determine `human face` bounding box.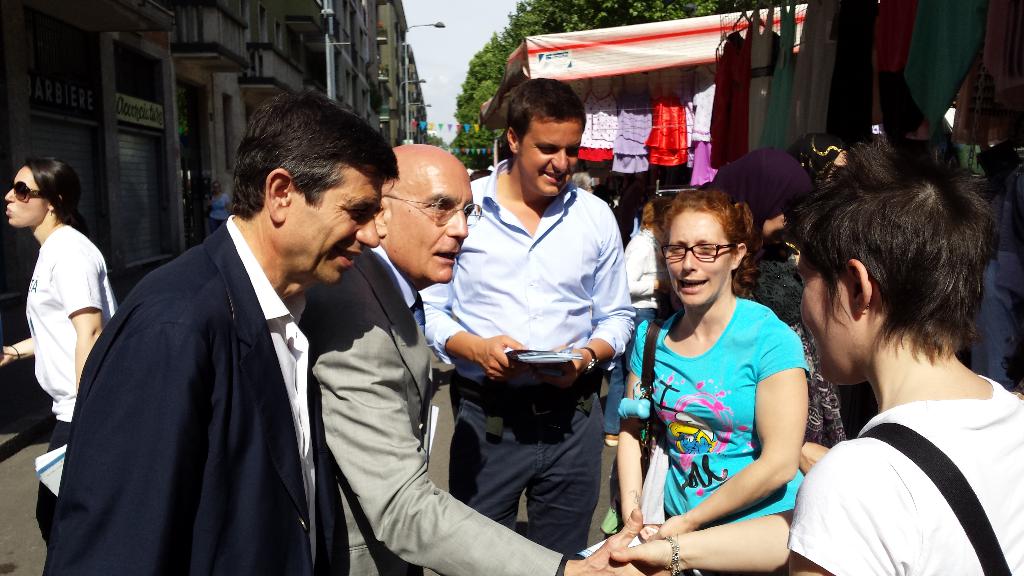
Determined: locate(283, 166, 381, 285).
